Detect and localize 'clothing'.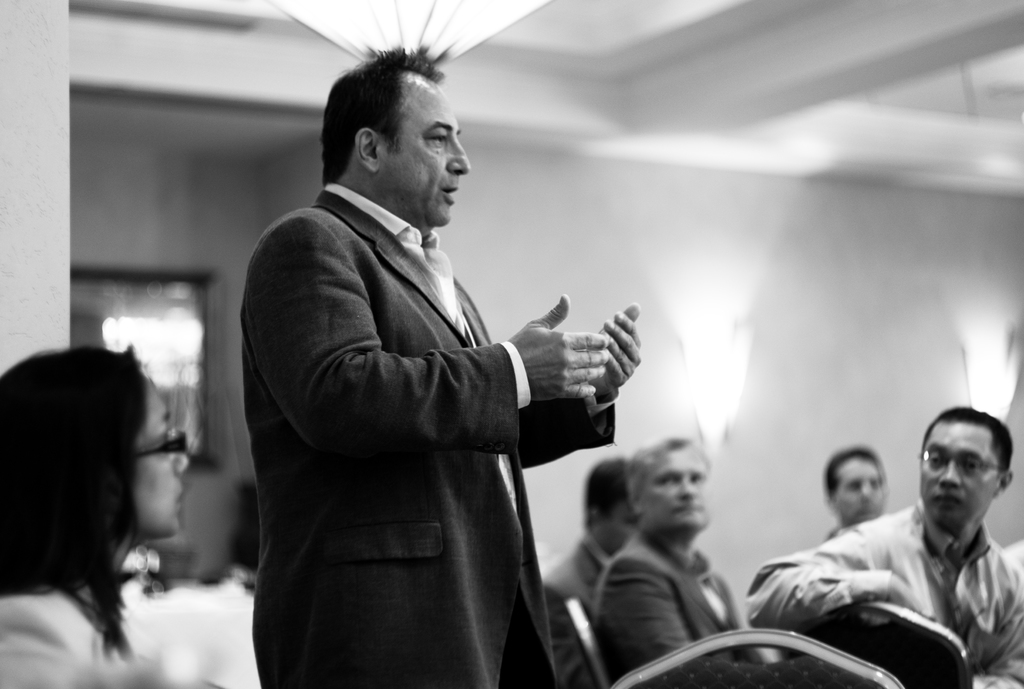
Localized at bbox=(750, 501, 1023, 688).
